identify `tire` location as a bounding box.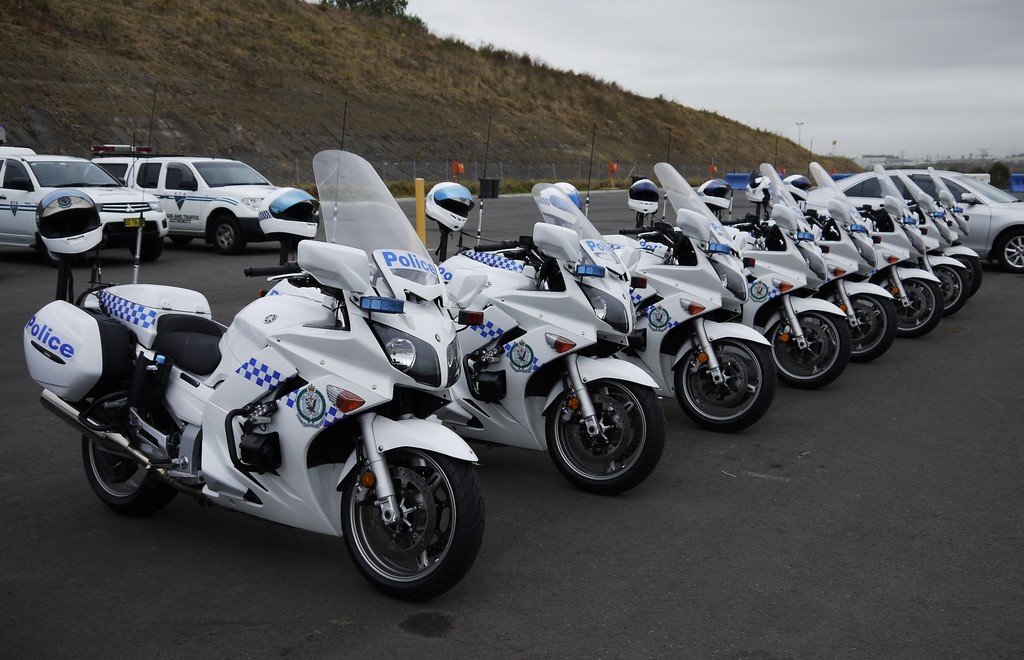
{"left": 837, "top": 293, "right": 894, "bottom": 364}.
